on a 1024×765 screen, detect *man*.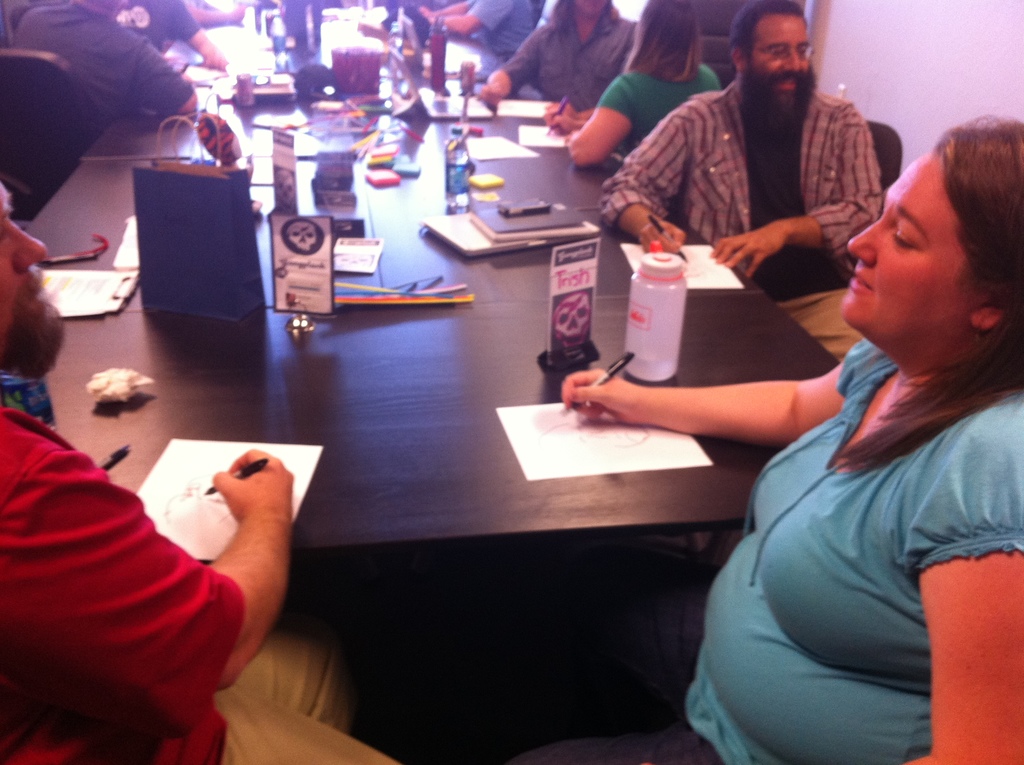
crop(415, 0, 534, 66).
